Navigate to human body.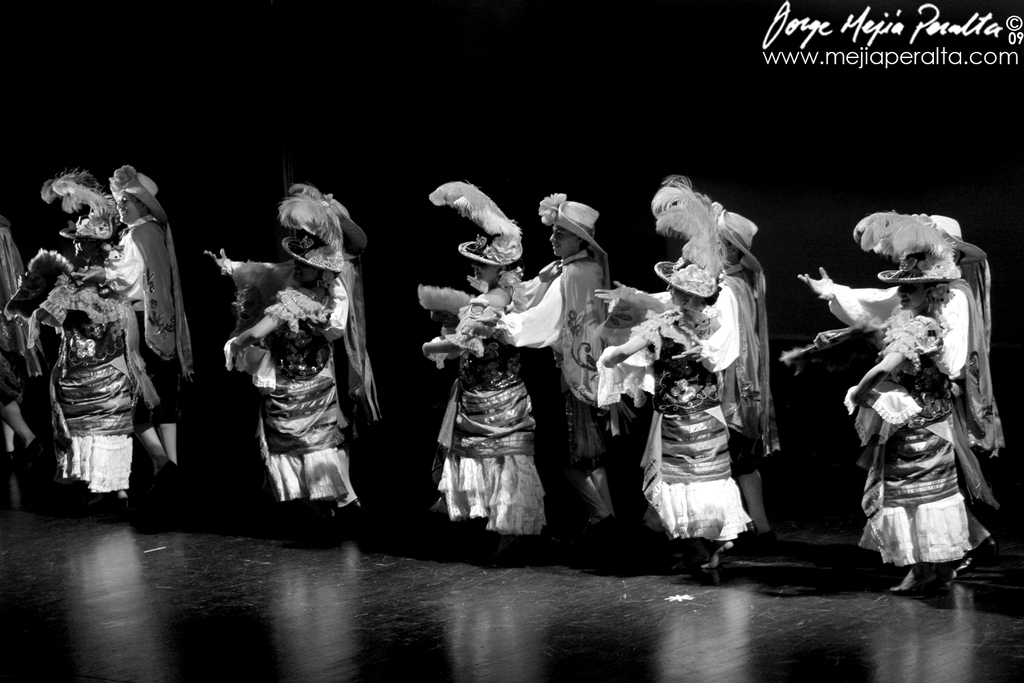
Navigation target: x1=423, y1=198, x2=561, y2=533.
